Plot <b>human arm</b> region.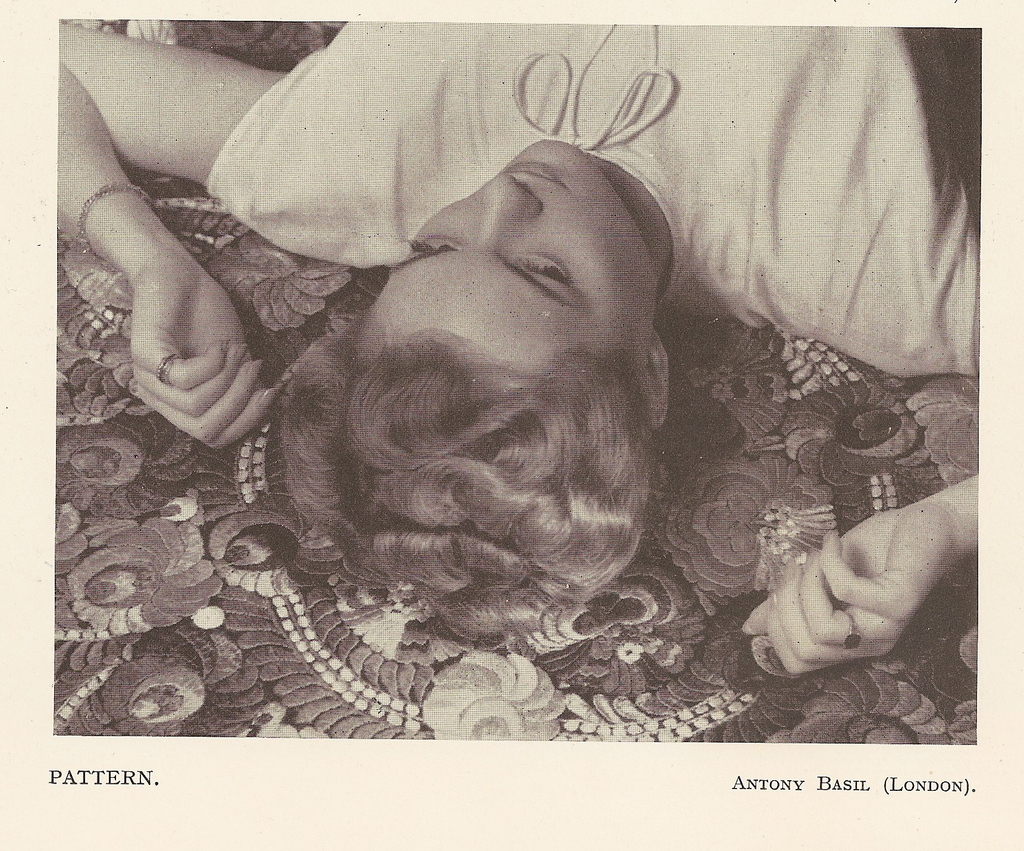
Plotted at (736,470,980,676).
